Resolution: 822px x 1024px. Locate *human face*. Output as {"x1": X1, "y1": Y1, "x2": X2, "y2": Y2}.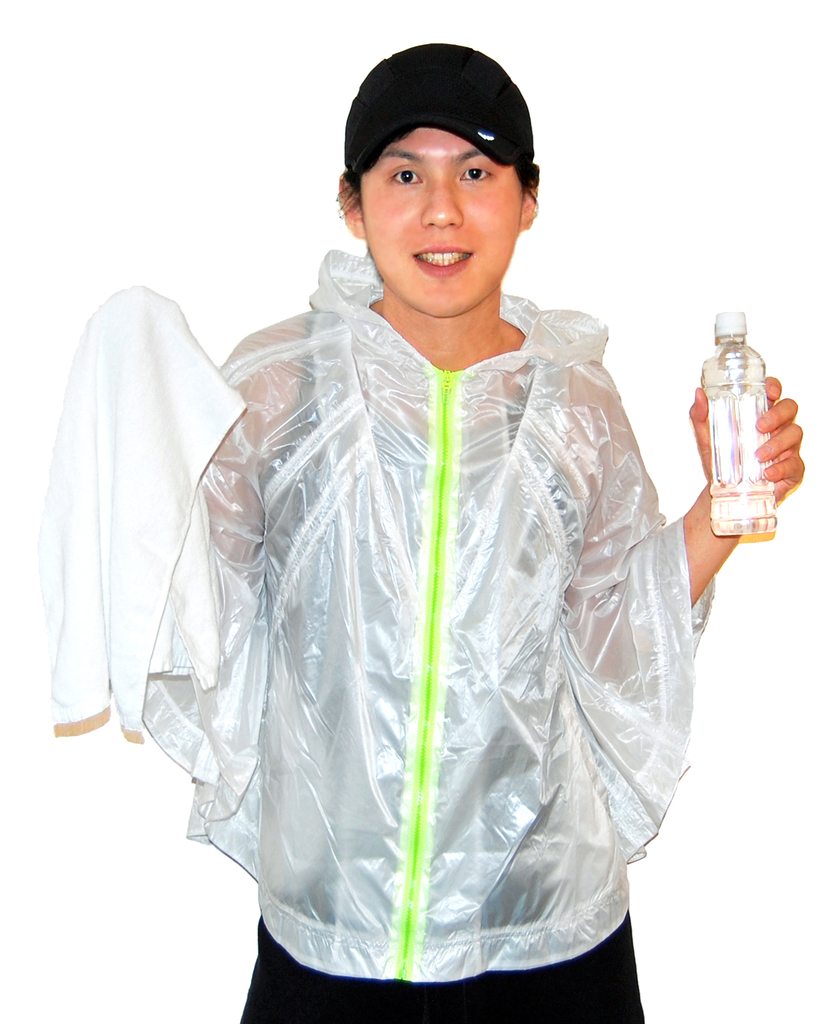
{"x1": 360, "y1": 123, "x2": 533, "y2": 330}.
